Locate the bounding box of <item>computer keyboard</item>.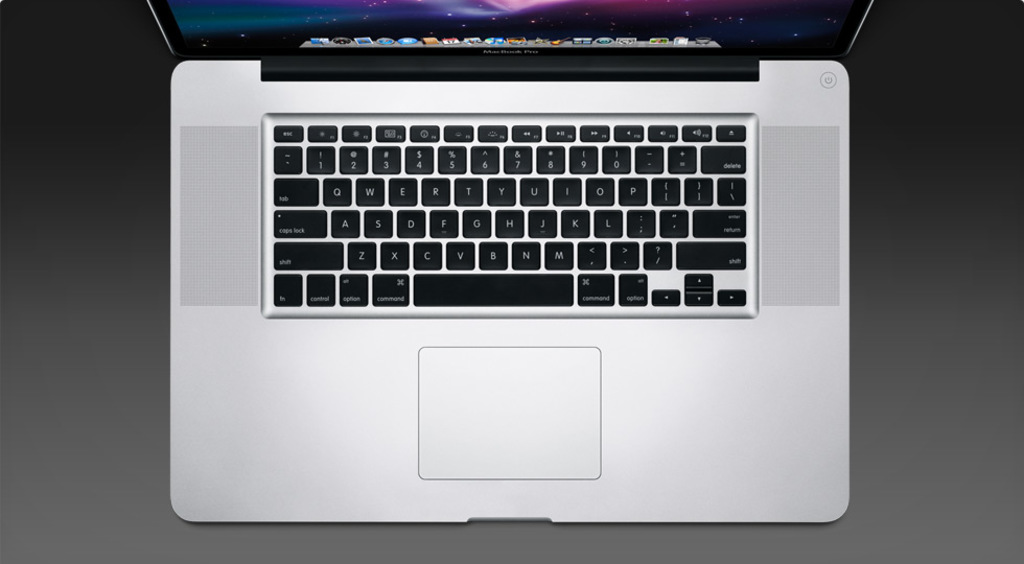
Bounding box: (273, 120, 748, 307).
